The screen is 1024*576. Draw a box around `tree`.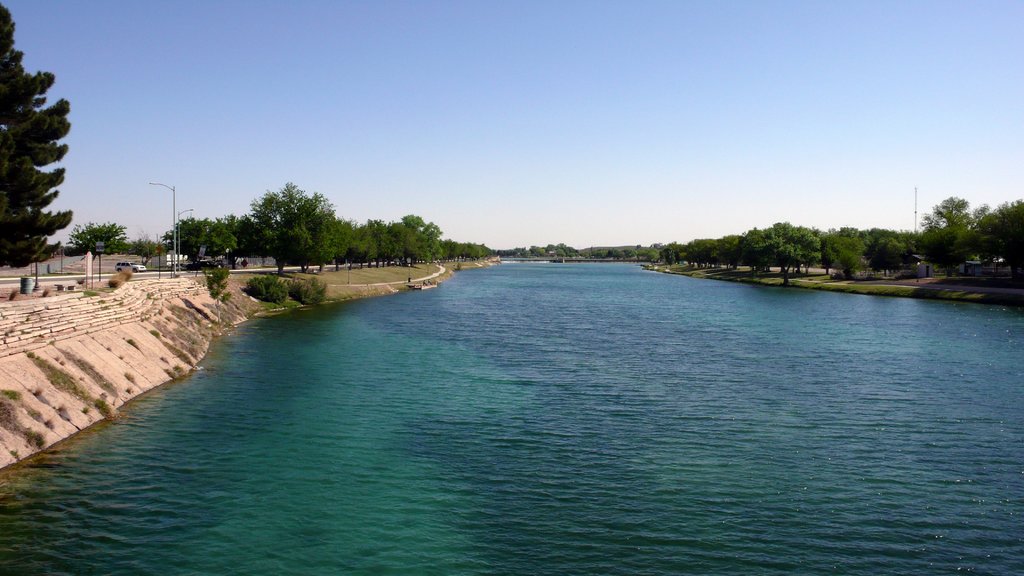
{"x1": 232, "y1": 210, "x2": 269, "y2": 255}.
